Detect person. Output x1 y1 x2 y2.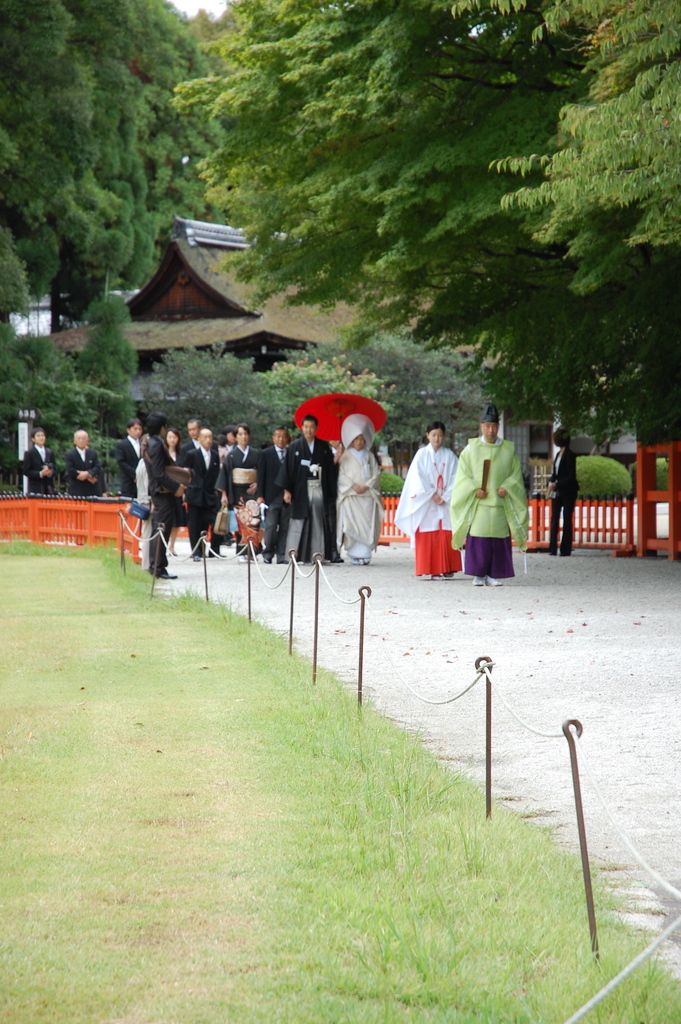
218 421 251 533.
